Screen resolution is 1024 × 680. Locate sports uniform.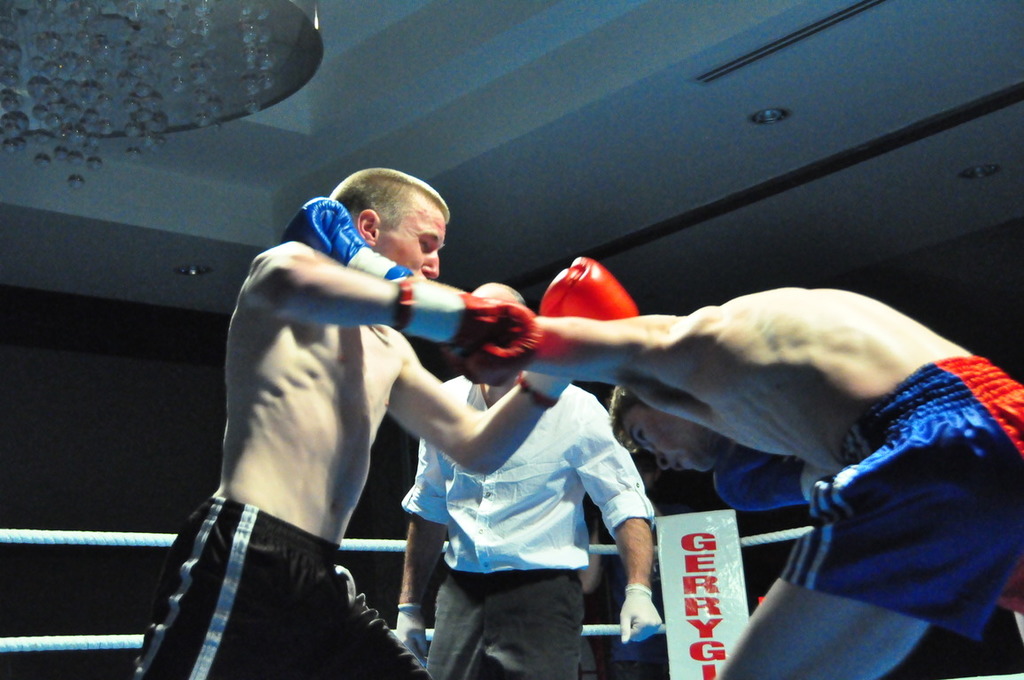
detection(784, 344, 1023, 637).
